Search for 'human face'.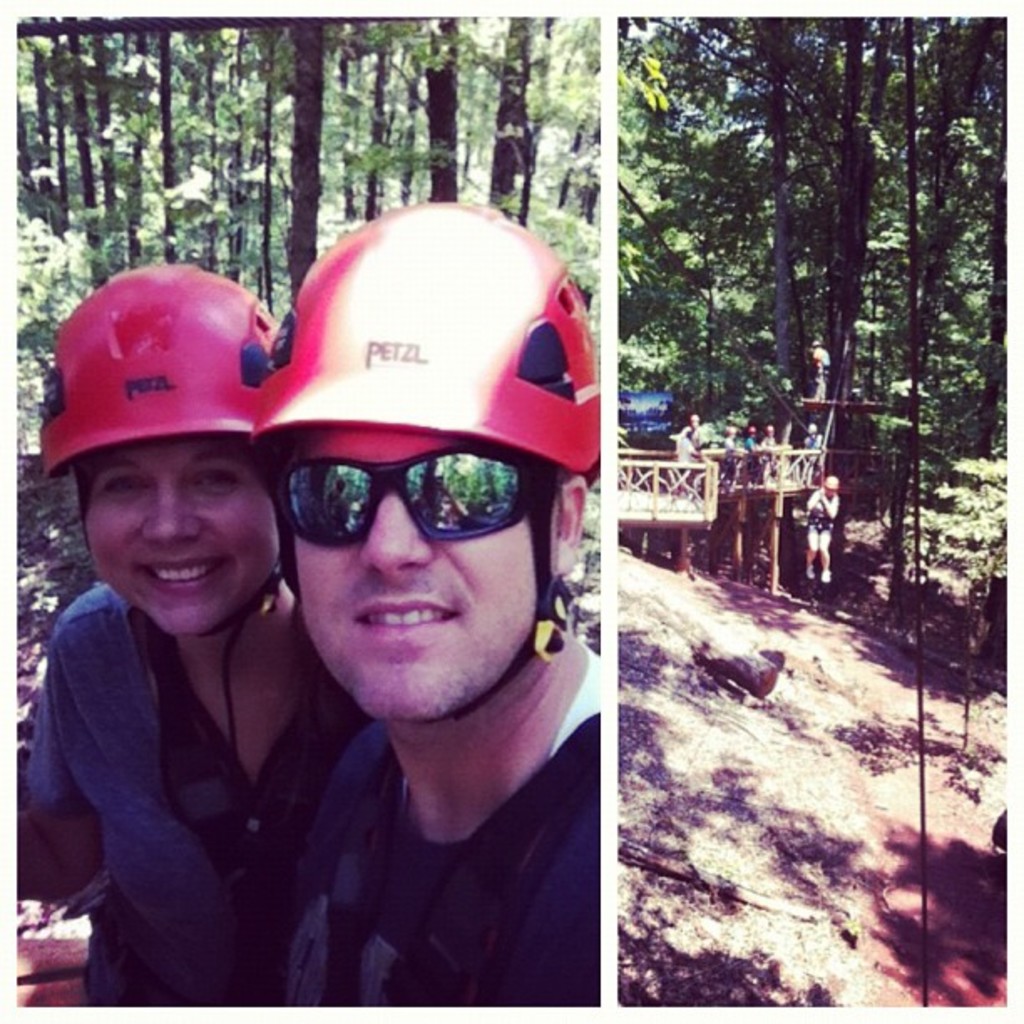
Found at 87 432 289 634.
